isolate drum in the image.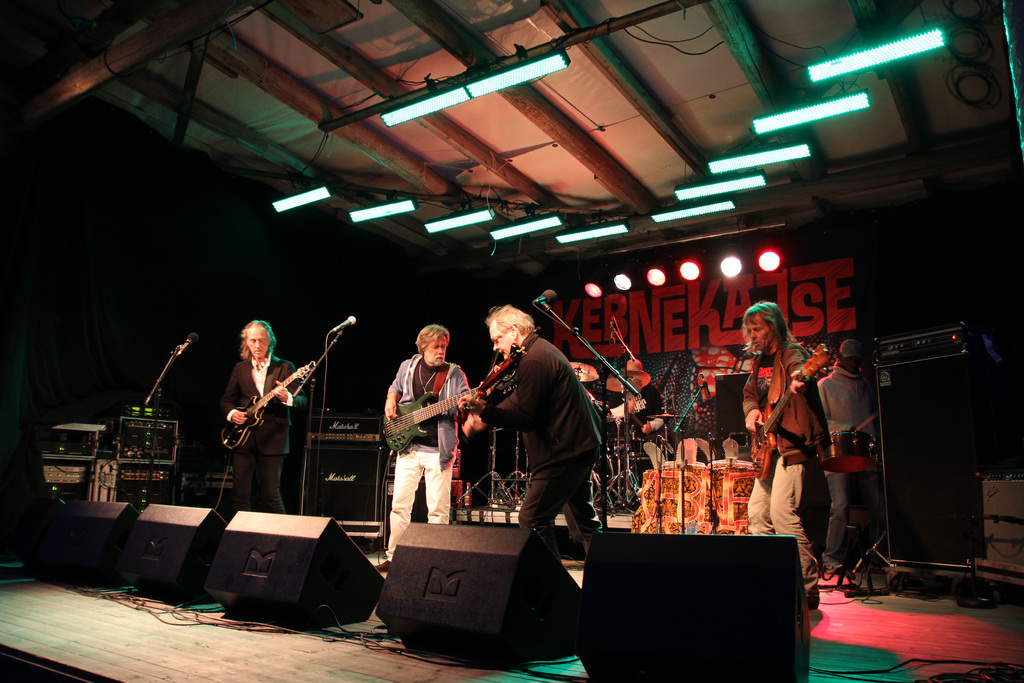
Isolated region: detection(660, 460, 711, 532).
